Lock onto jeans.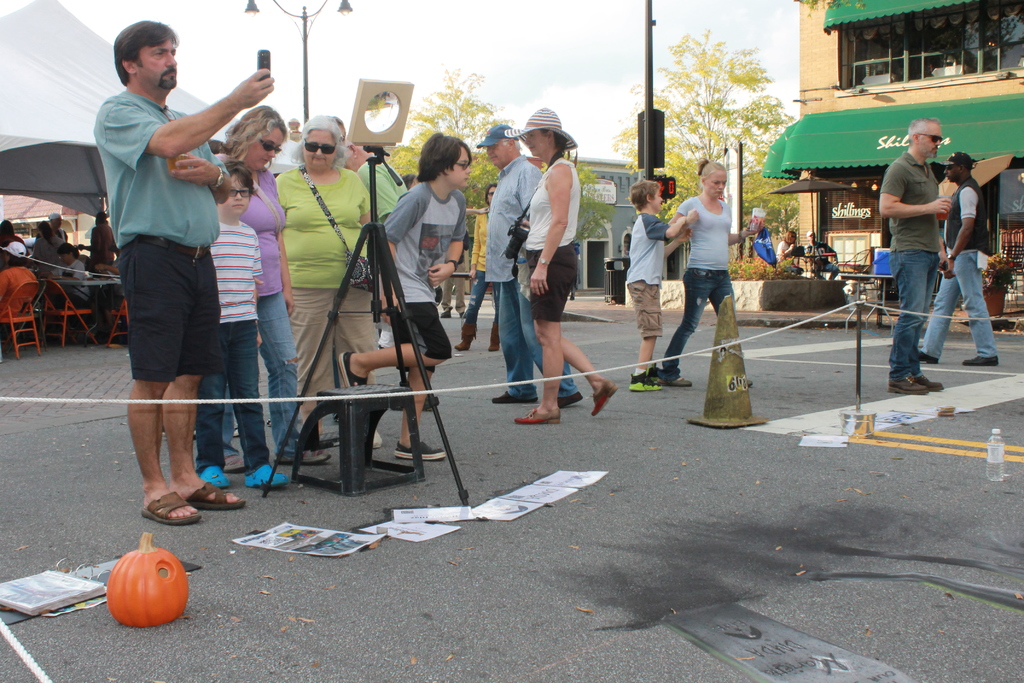
Locked: l=262, t=289, r=304, b=453.
